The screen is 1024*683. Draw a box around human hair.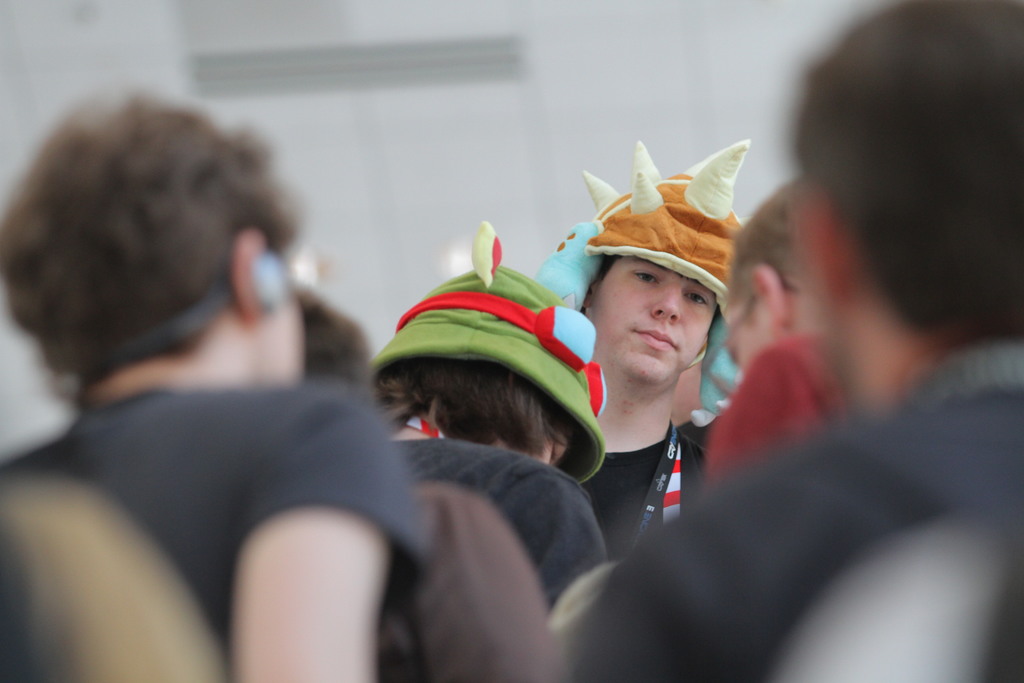
bbox(796, 0, 1023, 342).
